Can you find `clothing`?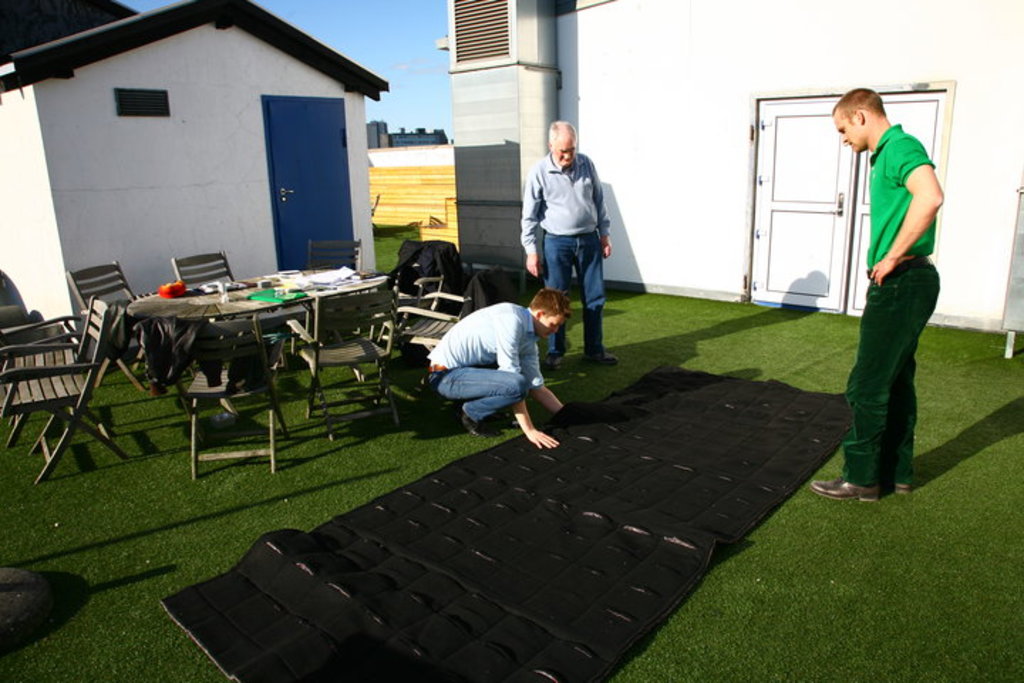
Yes, bounding box: box=[519, 154, 610, 364].
